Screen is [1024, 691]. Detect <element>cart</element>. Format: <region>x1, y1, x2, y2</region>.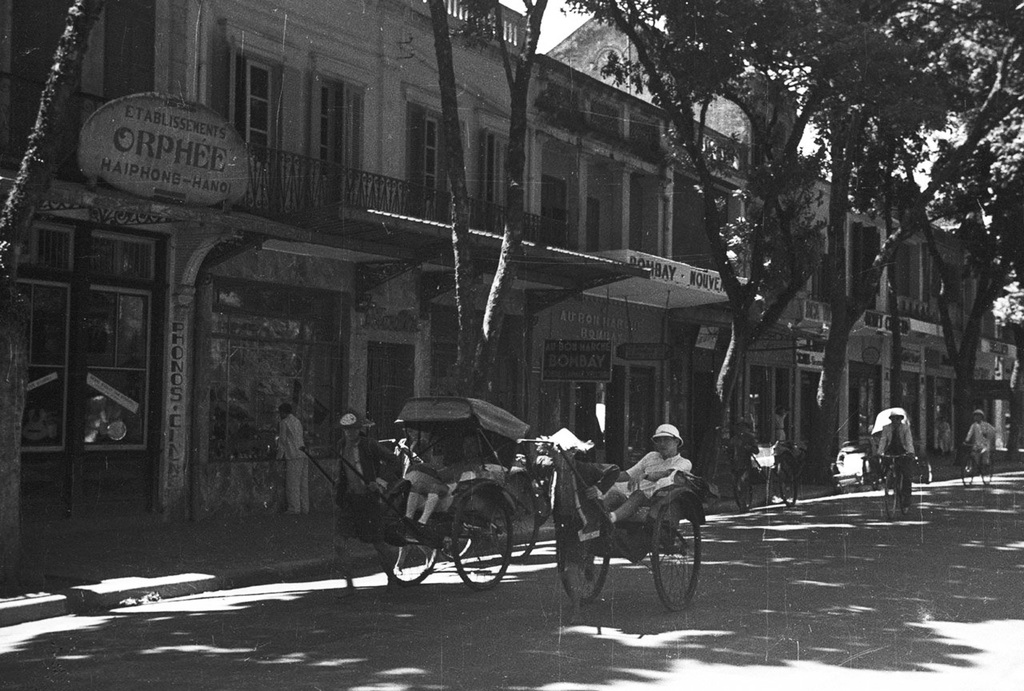
<region>515, 437, 717, 615</region>.
